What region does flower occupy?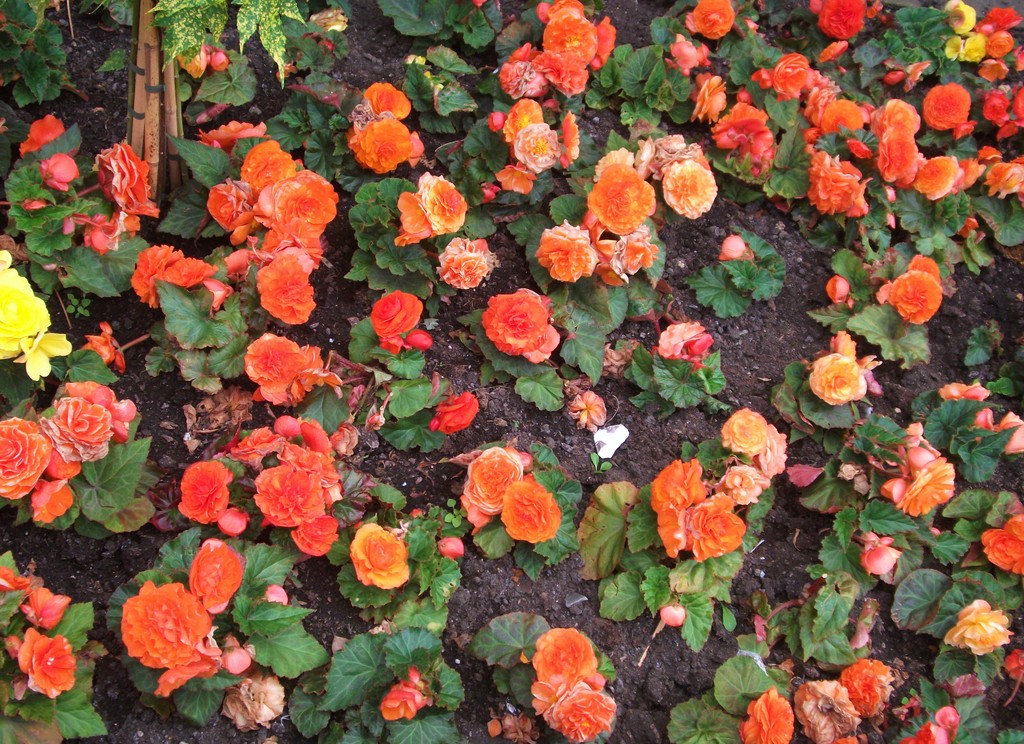
x1=946 y1=597 x2=1012 y2=659.
